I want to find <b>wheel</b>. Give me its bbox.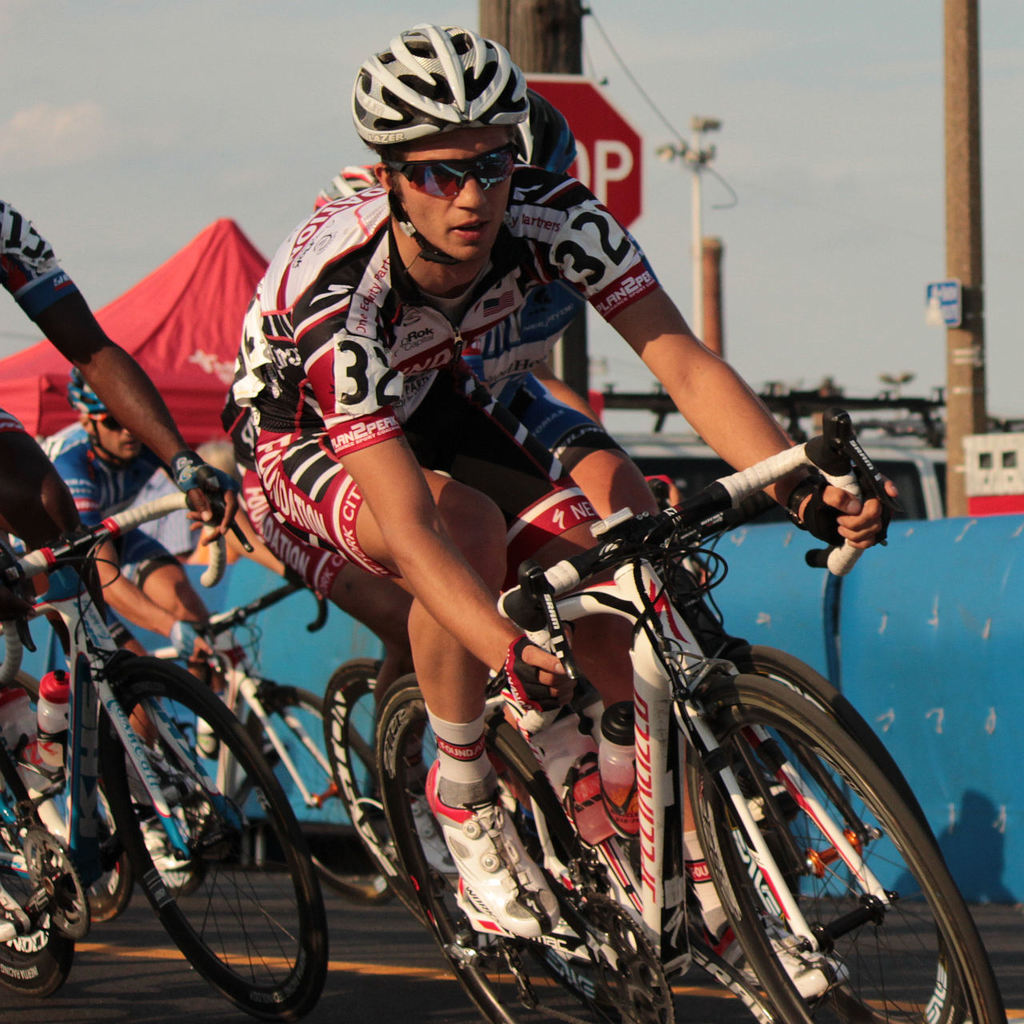
683/674/1007/1023.
